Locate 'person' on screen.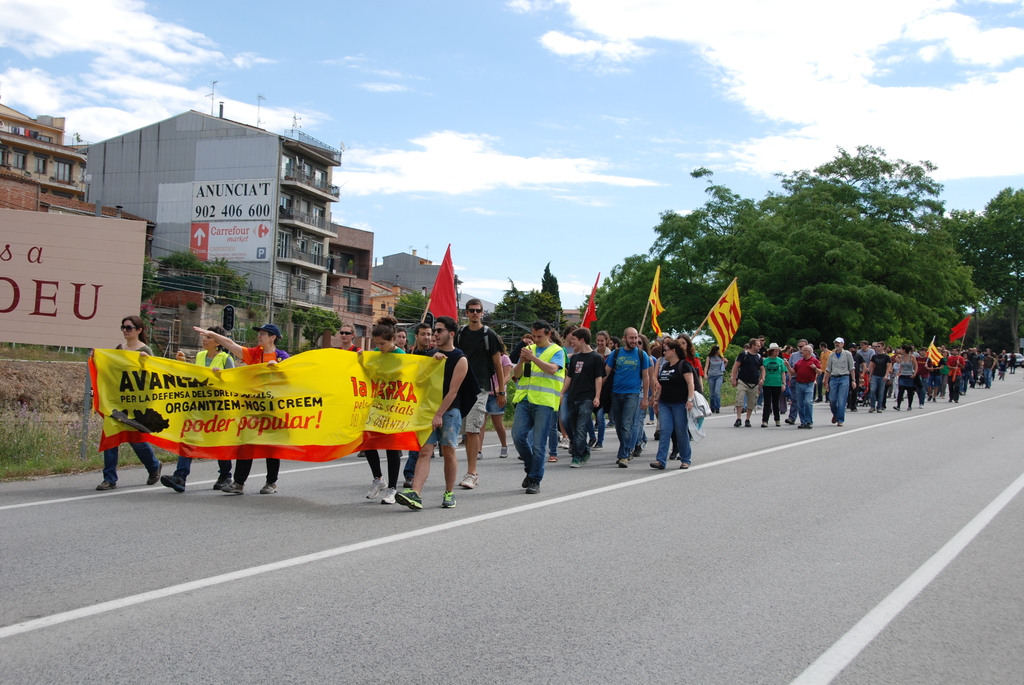
On screen at 758/343/792/425.
